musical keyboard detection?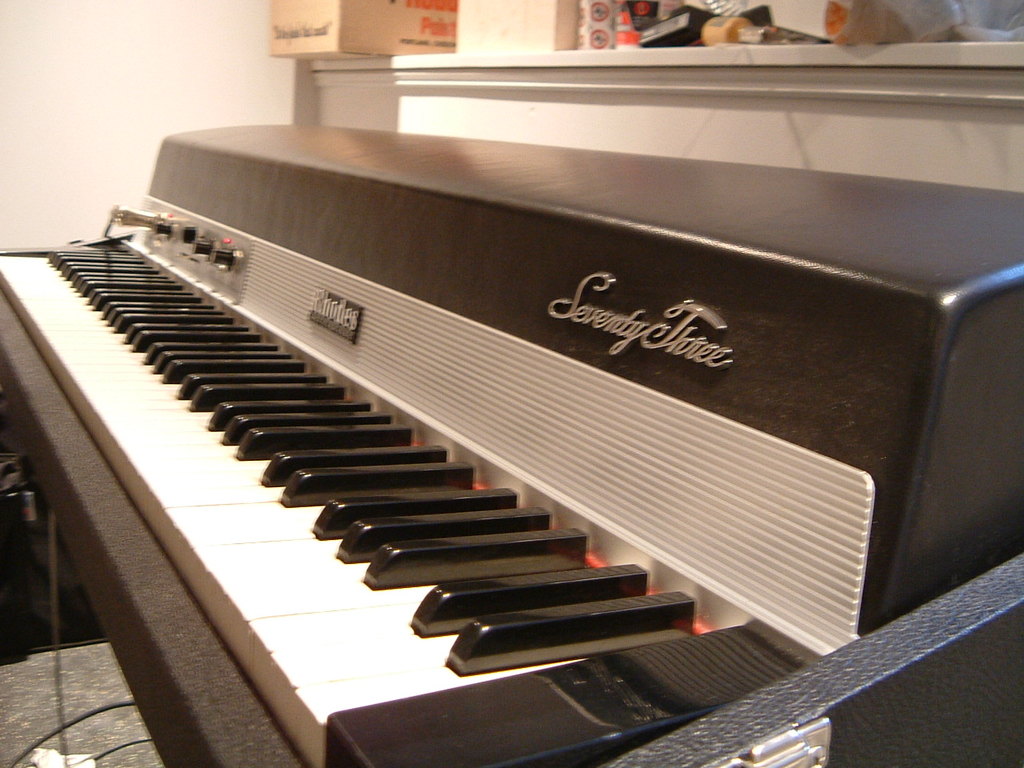
box(18, 98, 968, 766)
